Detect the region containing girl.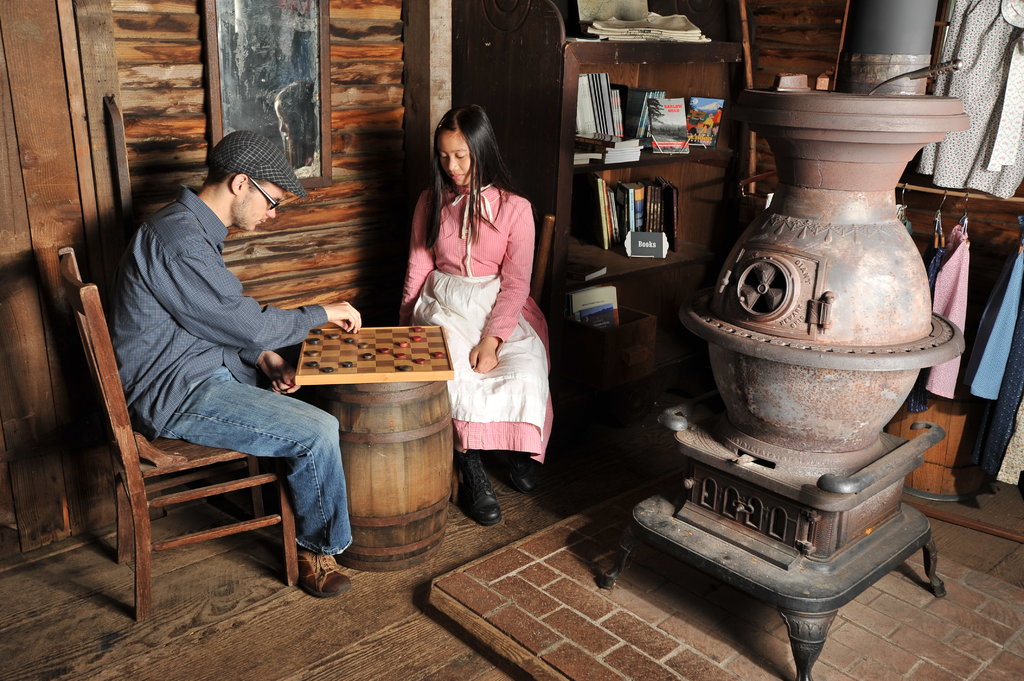
Rect(401, 107, 550, 525).
